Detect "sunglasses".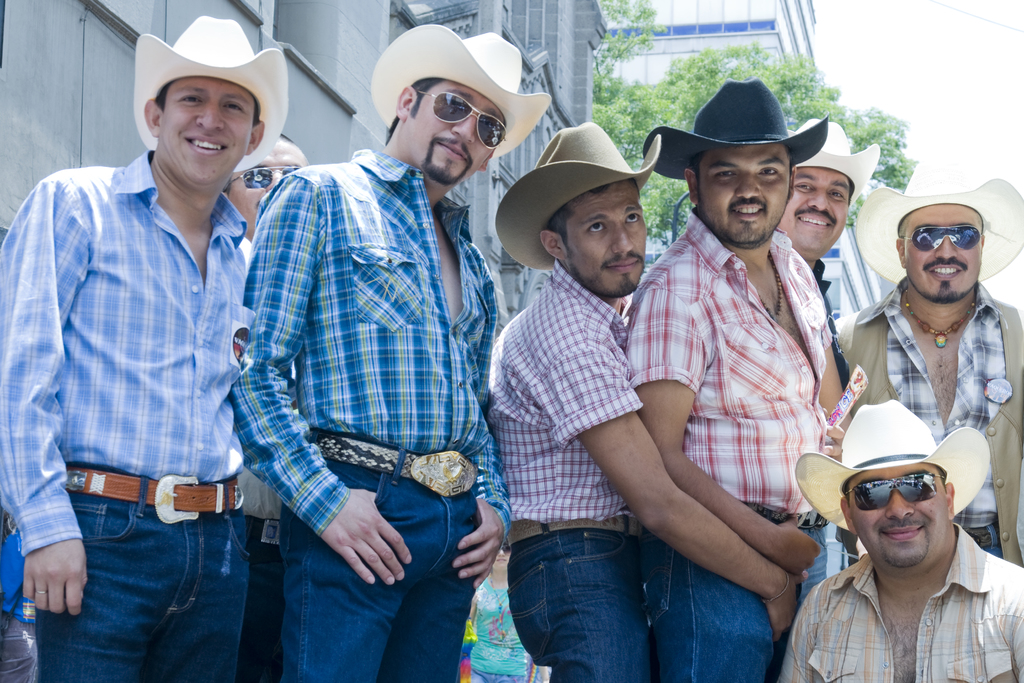
Detected at {"x1": 846, "y1": 475, "x2": 945, "y2": 513}.
